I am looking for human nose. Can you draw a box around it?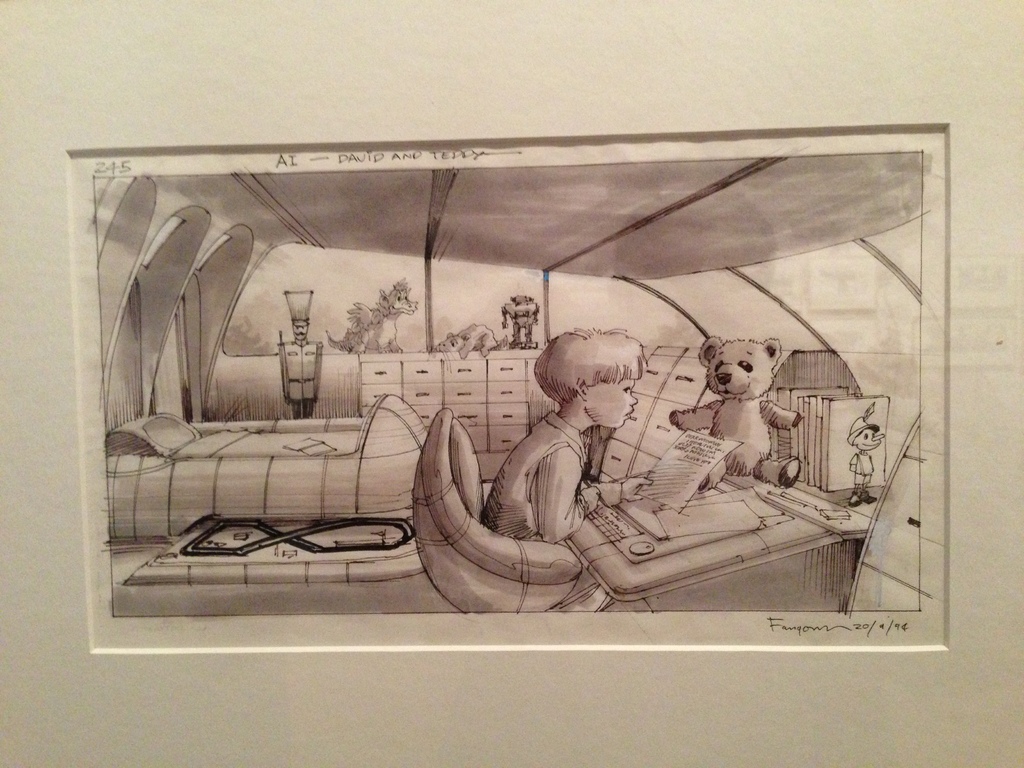
Sure, the bounding box is 627,394,639,405.
